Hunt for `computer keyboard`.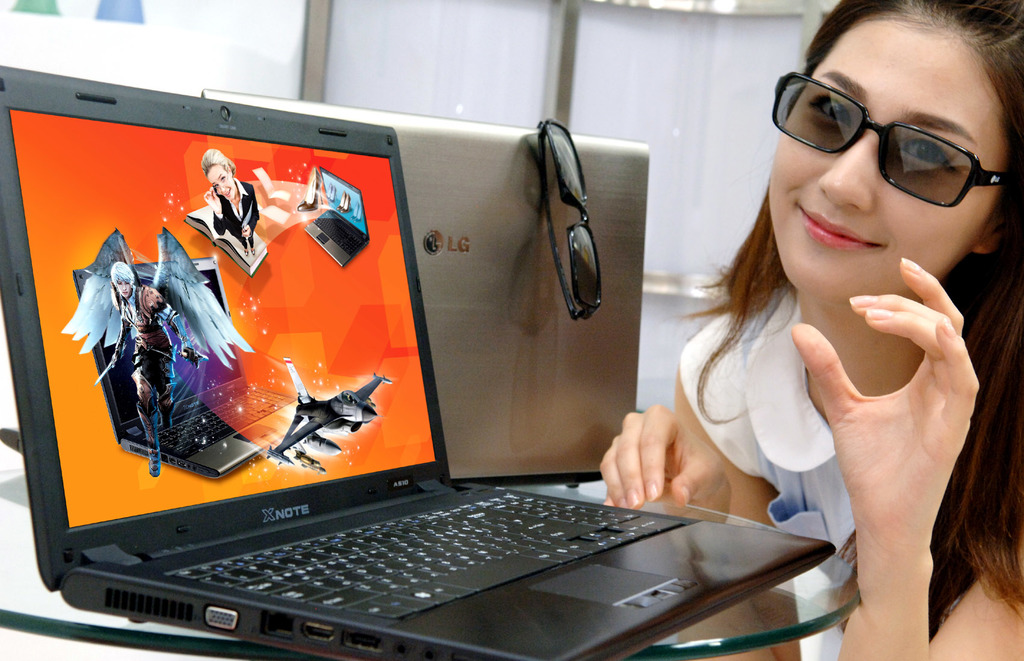
Hunted down at <bbox>172, 488, 686, 621</bbox>.
